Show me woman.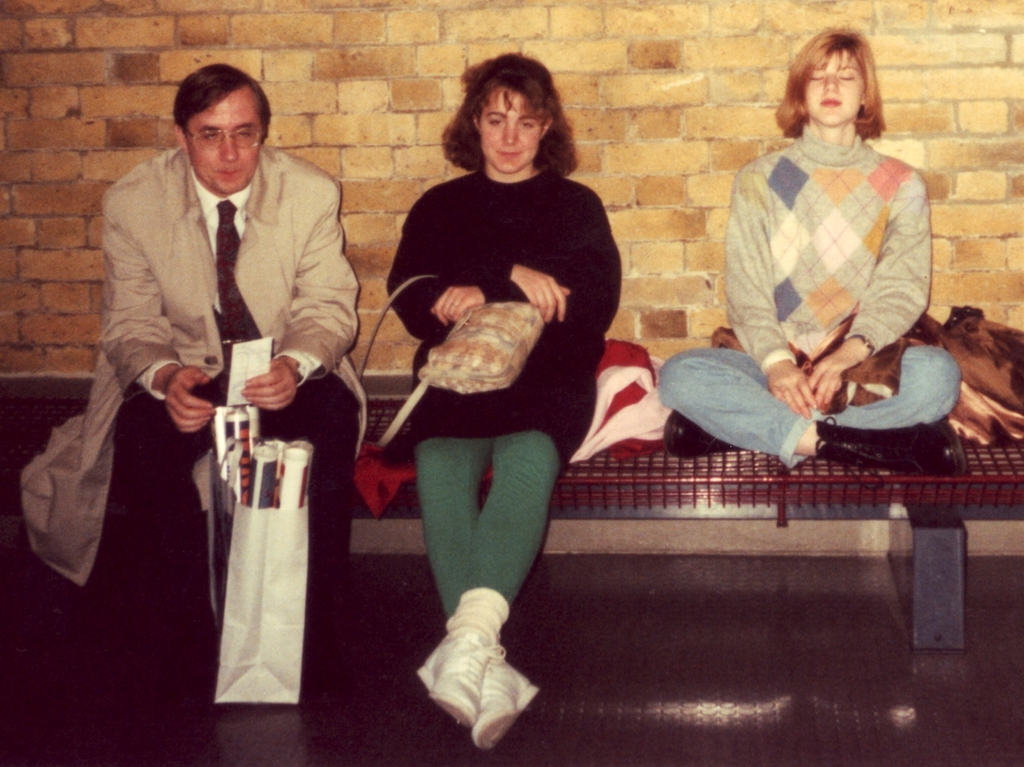
woman is here: Rect(374, 47, 621, 757).
